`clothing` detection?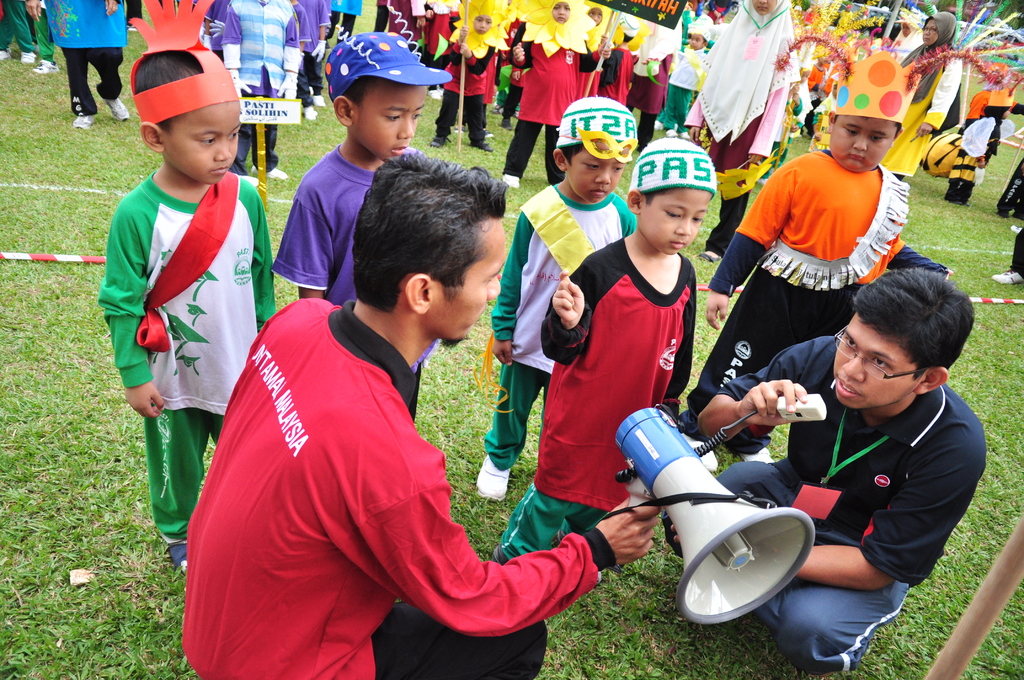
<bbox>202, 0, 228, 61</bbox>
